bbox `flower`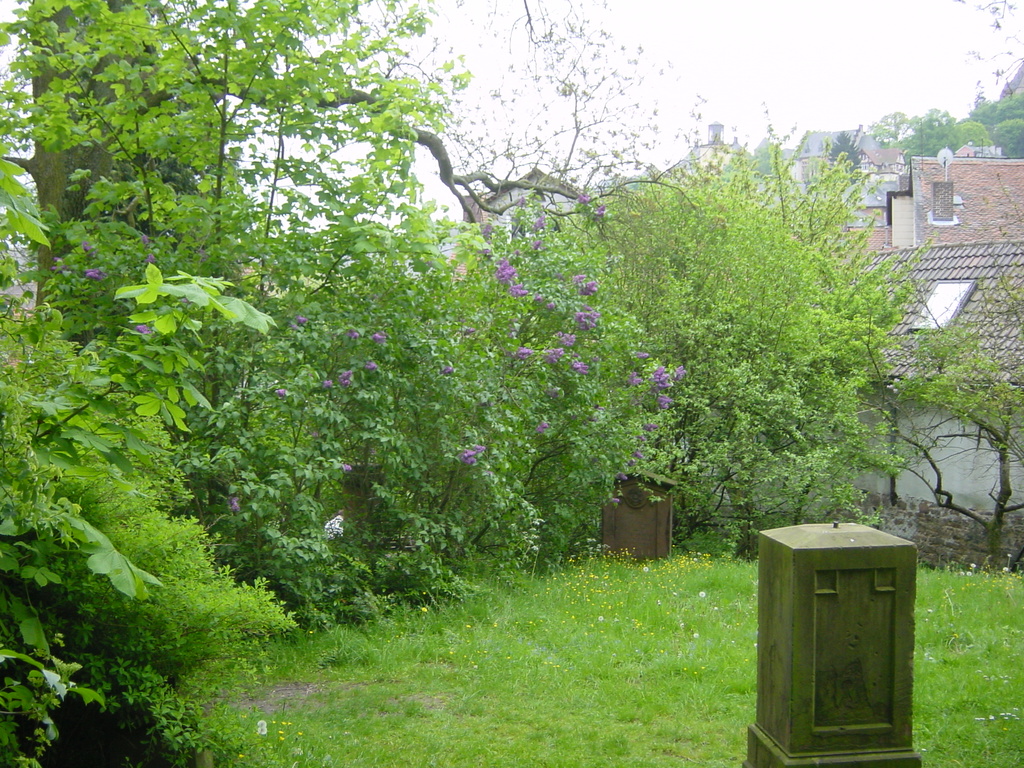
541, 345, 563, 364
